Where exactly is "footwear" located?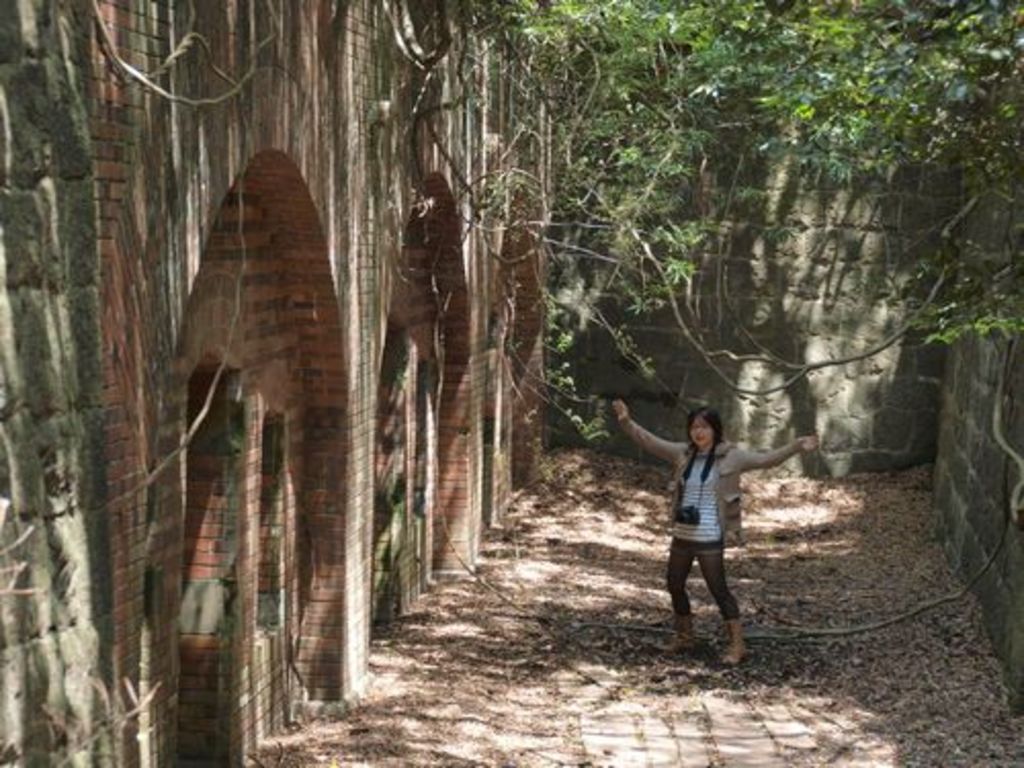
Its bounding box is x1=715 y1=623 x2=745 y2=670.
